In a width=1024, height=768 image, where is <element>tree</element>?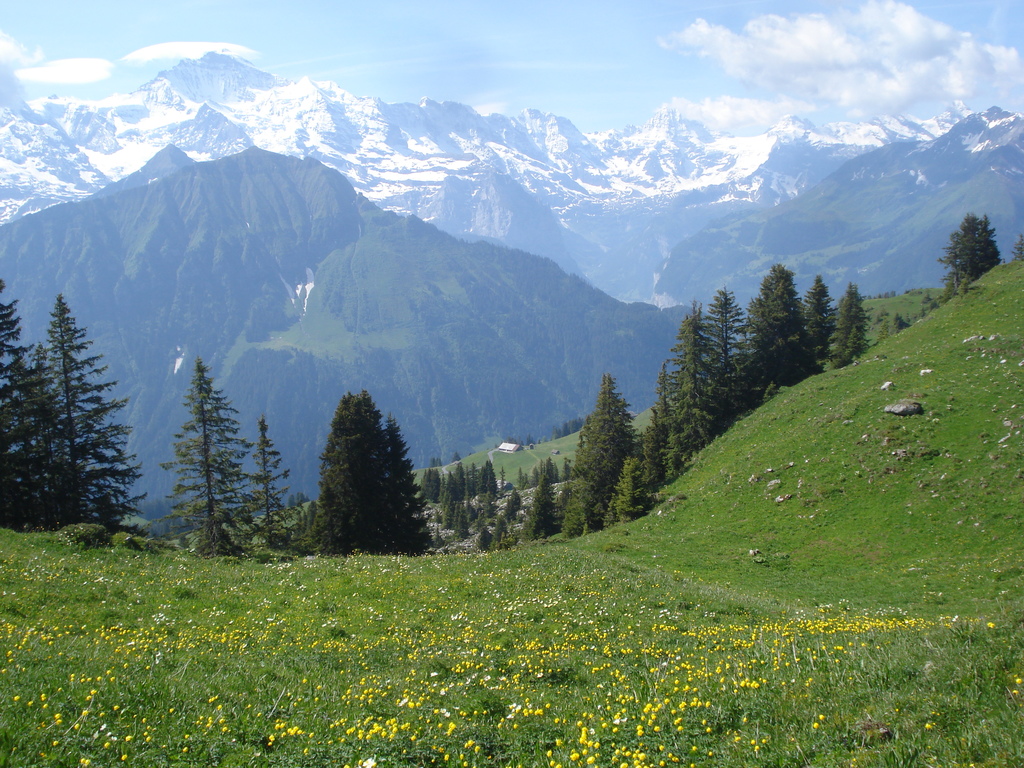
<box>312,387,441,566</box>.
